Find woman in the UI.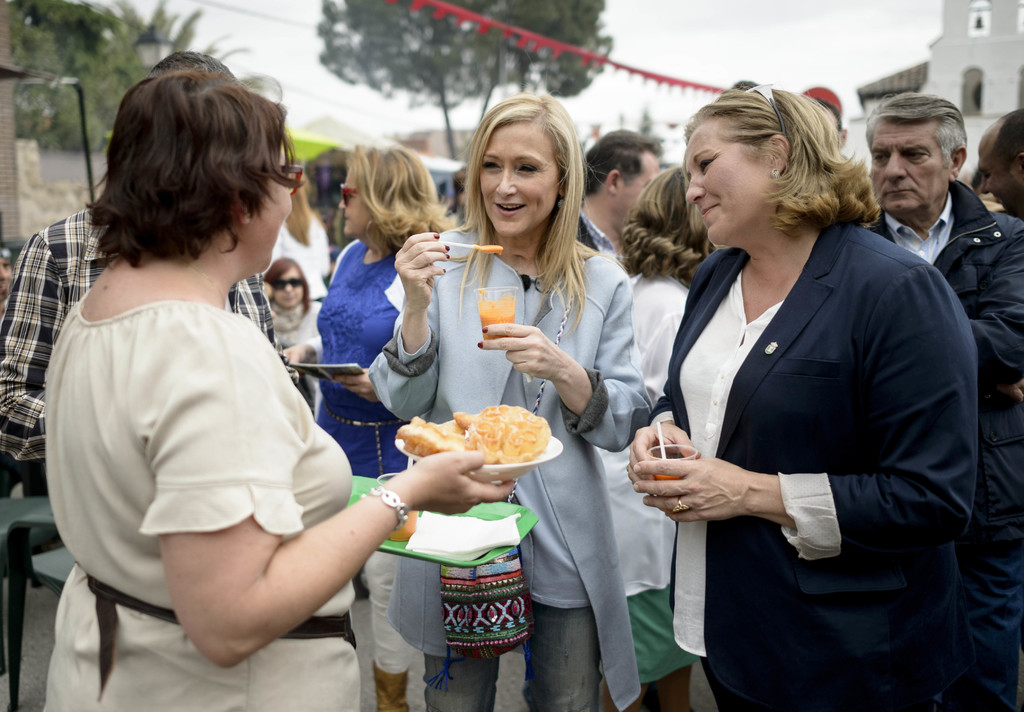
UI element at Rect(289, 146, 470, 711).
